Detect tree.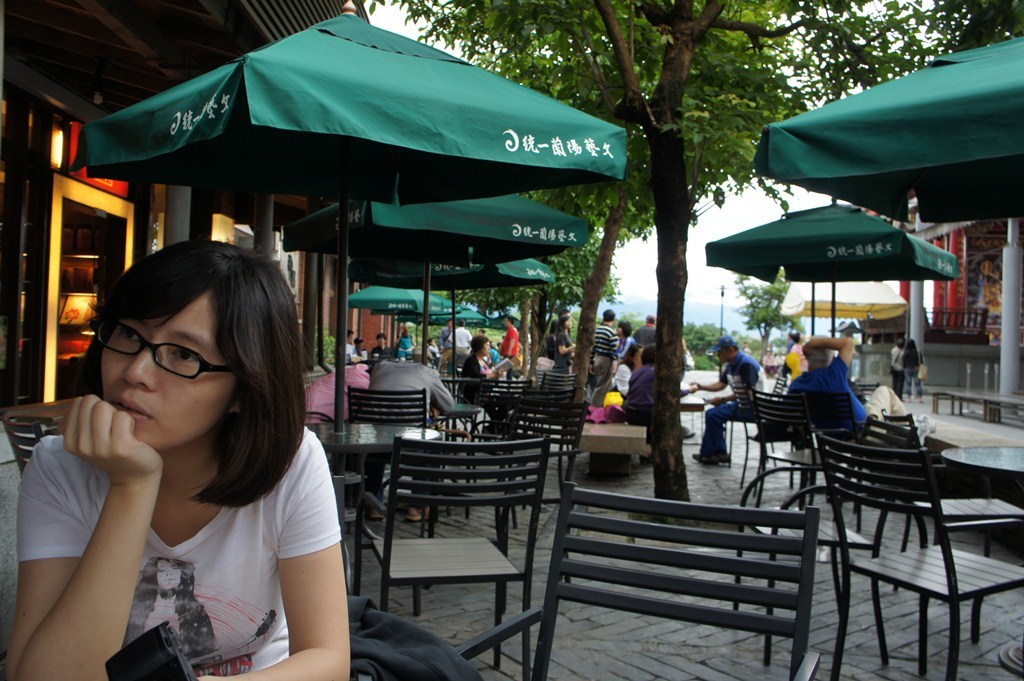
Detected at (left=734, top=268, right=805, bottom=367).
